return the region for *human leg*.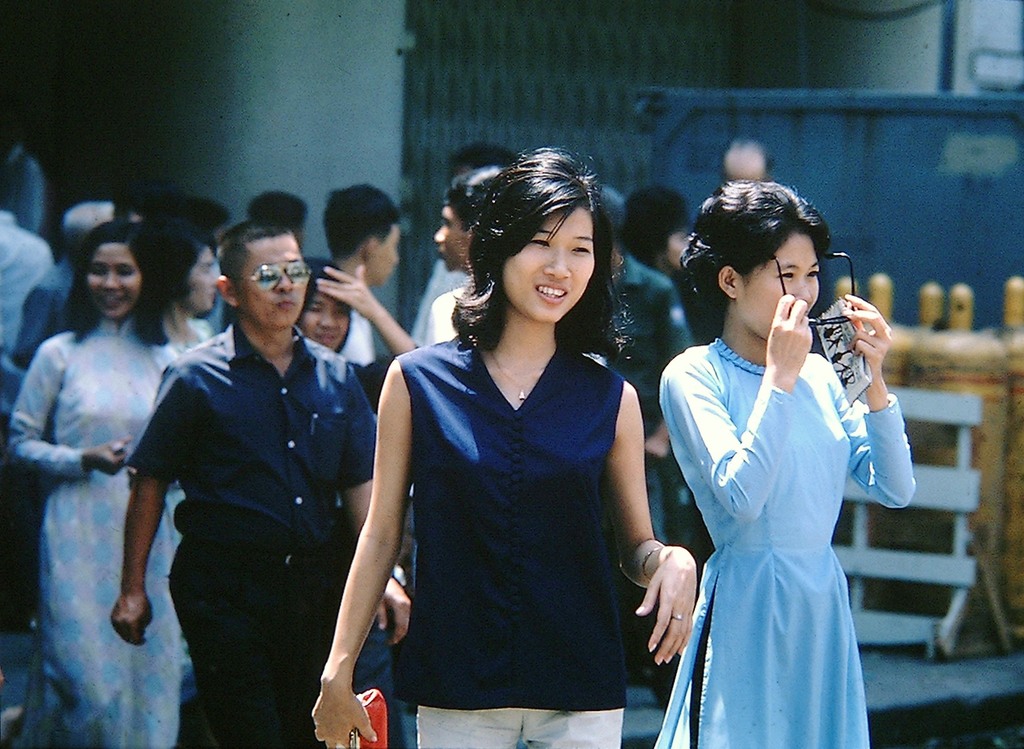
{"left": 298, "top": 590, "right": 391, "bottom": 748}.
